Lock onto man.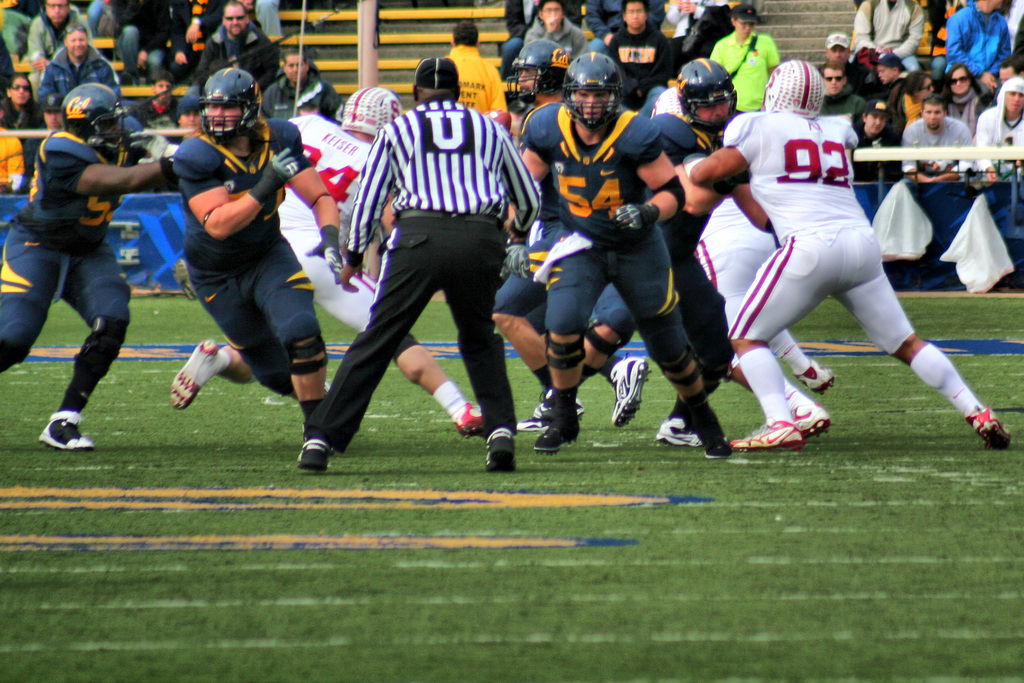
Locked: x1=0, y1=70, x2=52, y2=126.
